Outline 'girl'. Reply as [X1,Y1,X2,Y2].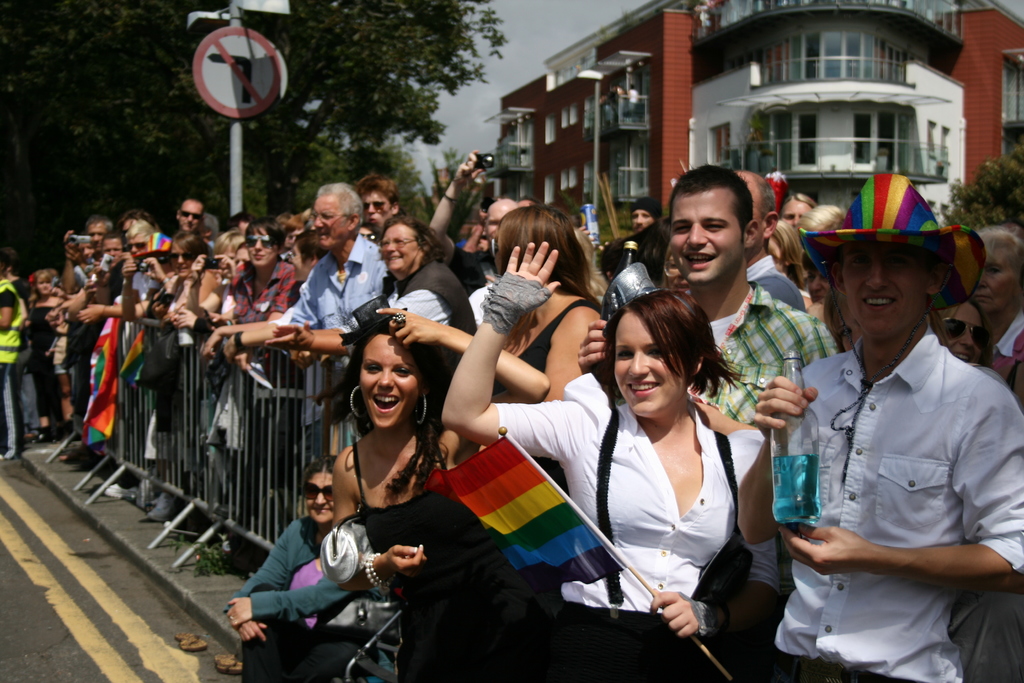
[227,456,349,682].
